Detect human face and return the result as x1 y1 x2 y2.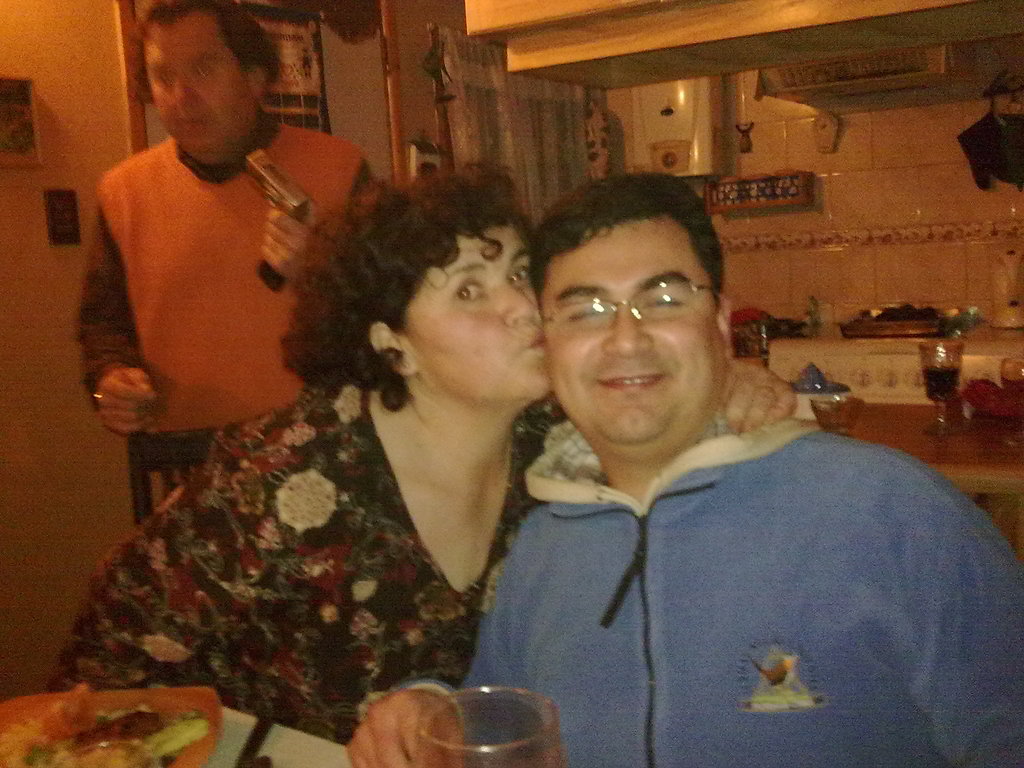
542 211 726 438.
